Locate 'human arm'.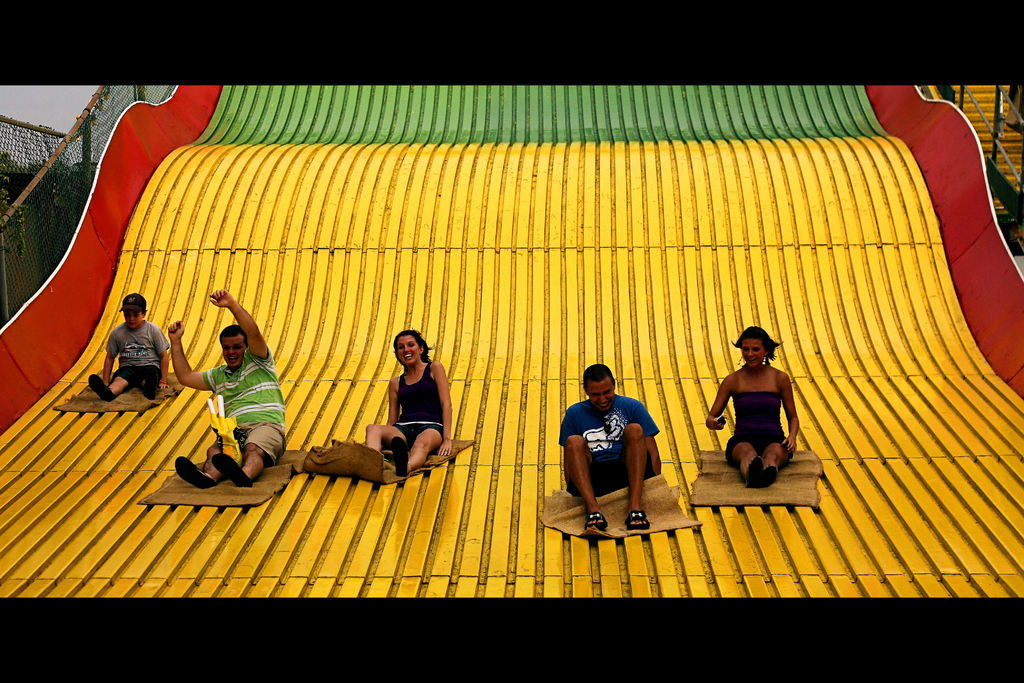
Bounding box: 556/406/583/486.
